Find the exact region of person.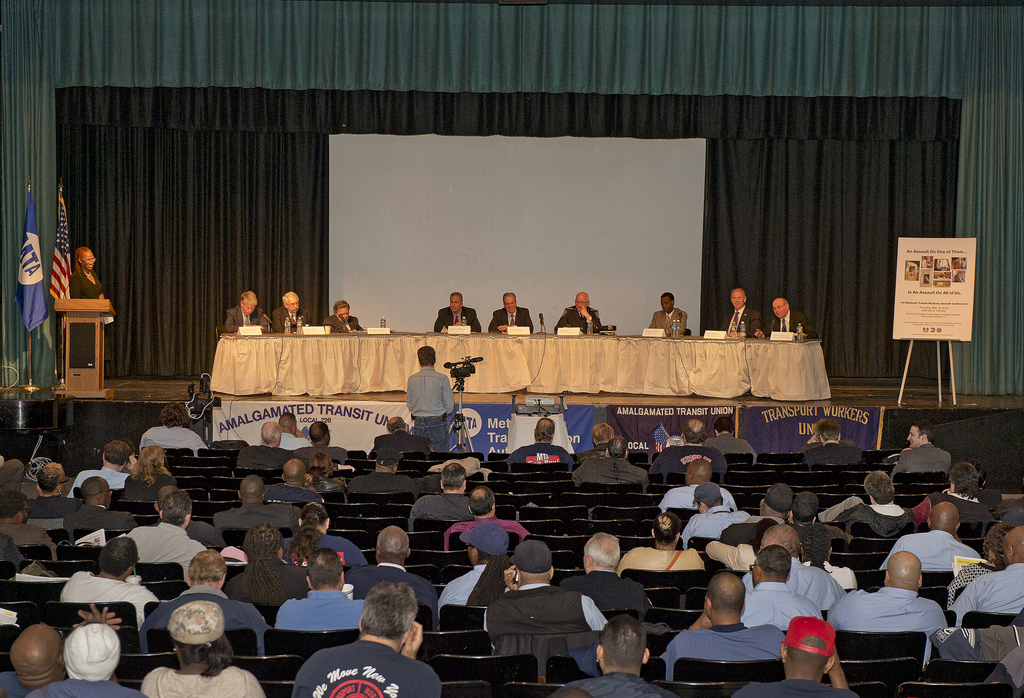
Exact region: {"x1": 650, "y1": 295, "x2": 685, "y2": 332}.
